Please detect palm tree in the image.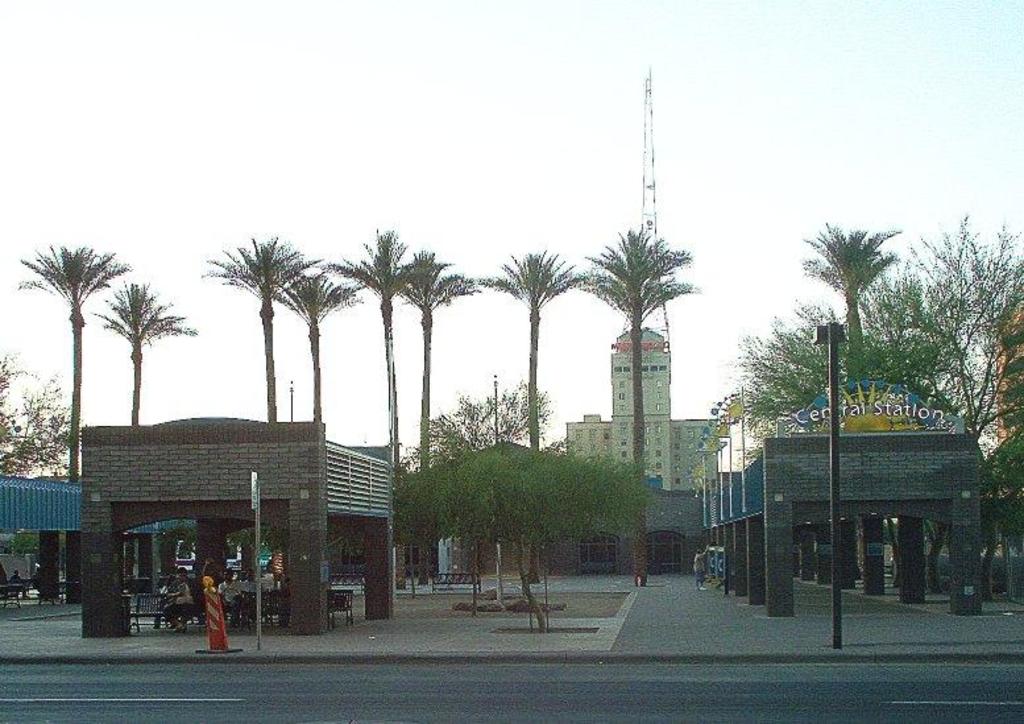
detection(572, 214, 702, 495).
